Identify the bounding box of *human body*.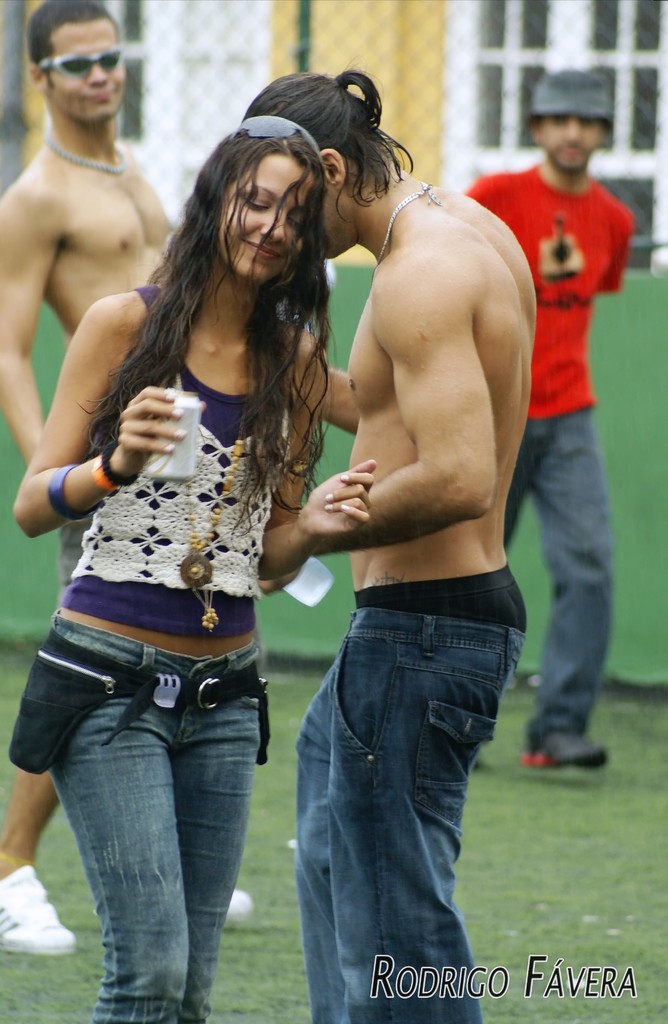
x1=2 y1=106 x2=375 y2=1023.
